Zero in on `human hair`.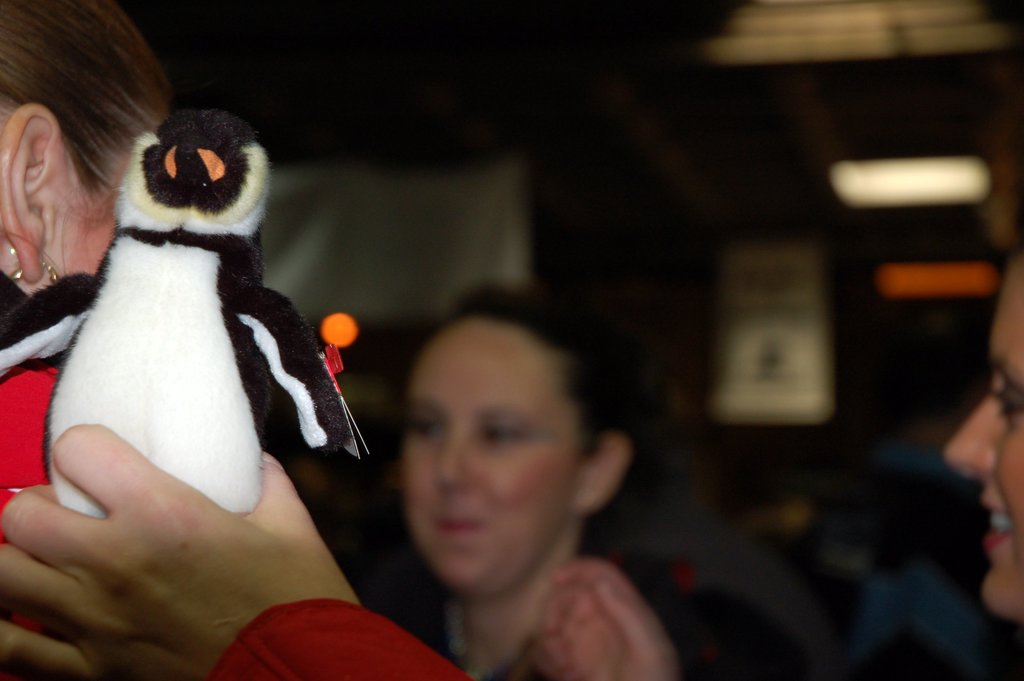
Zeroed in: [394,284,623,464].
